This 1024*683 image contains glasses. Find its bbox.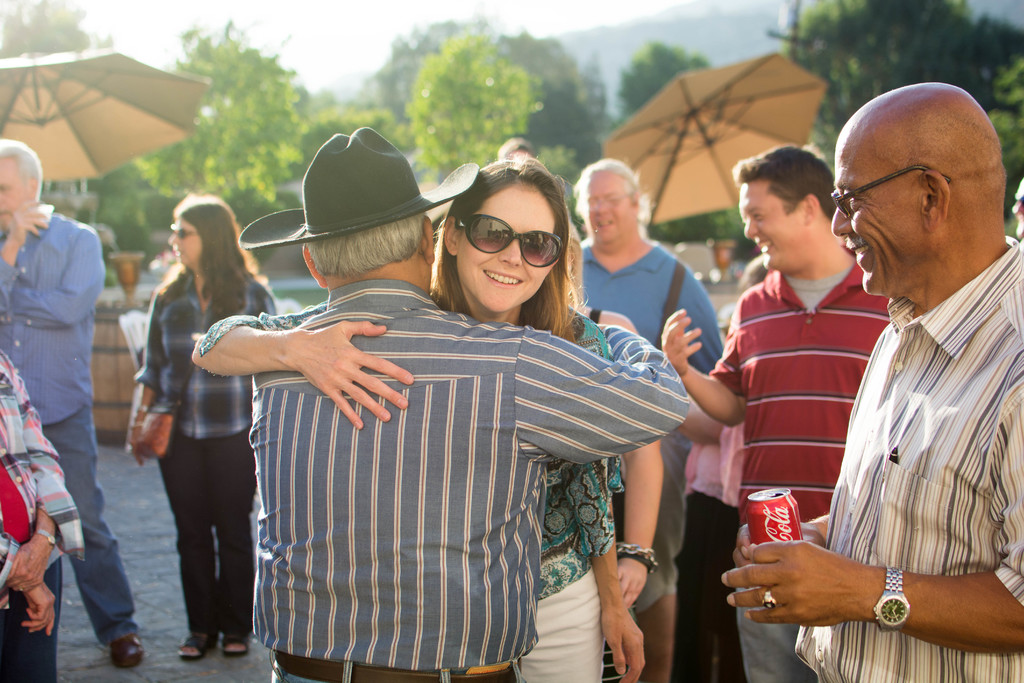
locate(166, 222, 214, 240).
